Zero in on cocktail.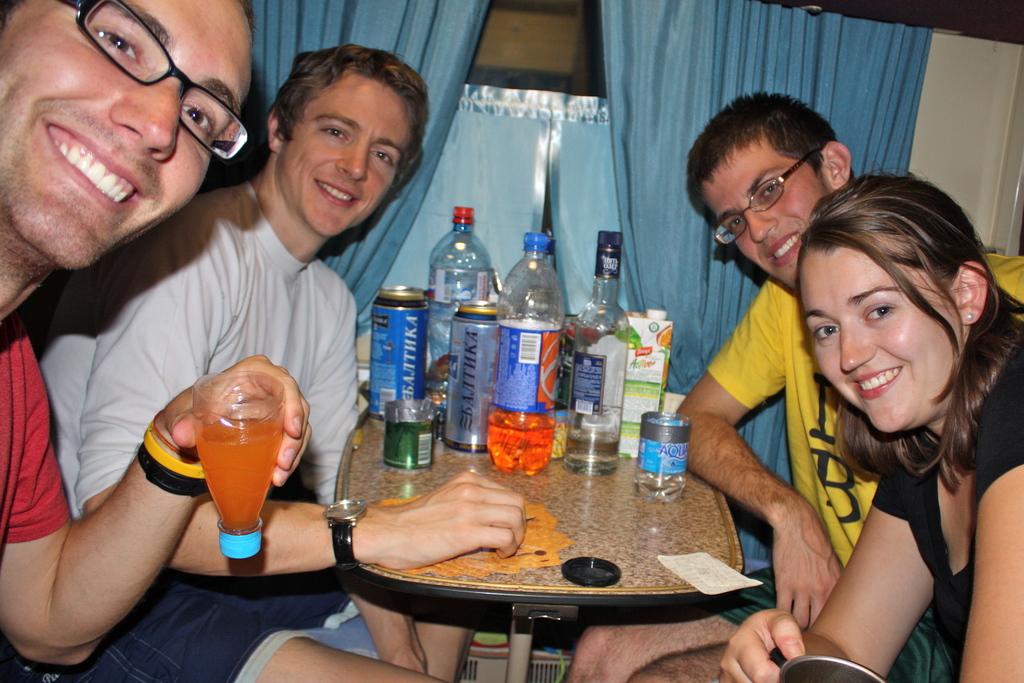
Zeroed in: detection(191, 372, 290, 562).
